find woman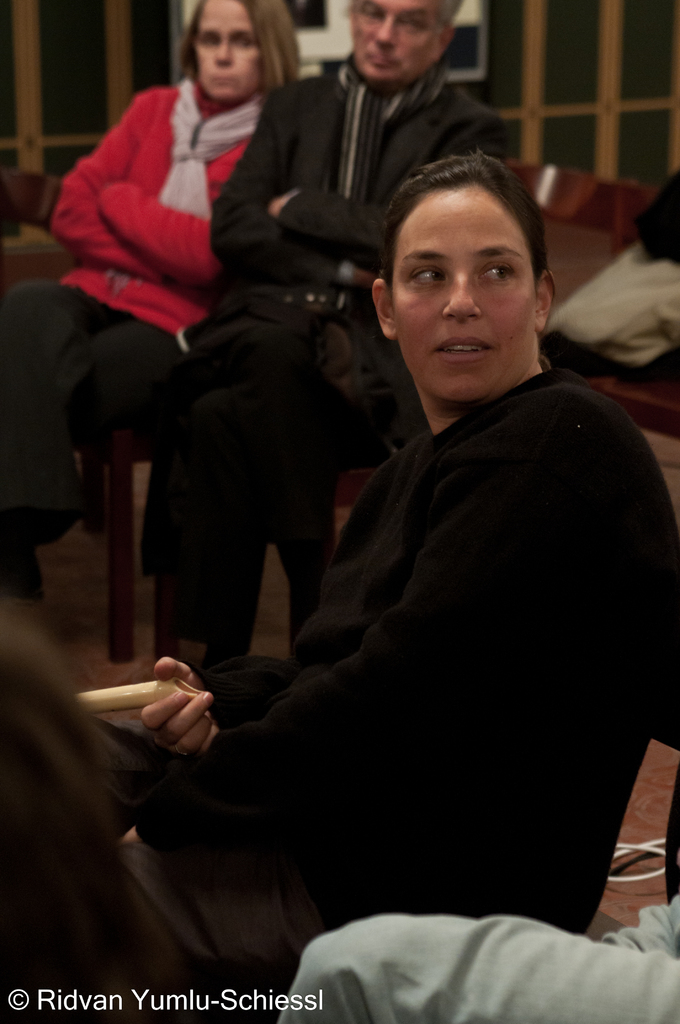
x1=0 y1=0 x2=303 y2=472
